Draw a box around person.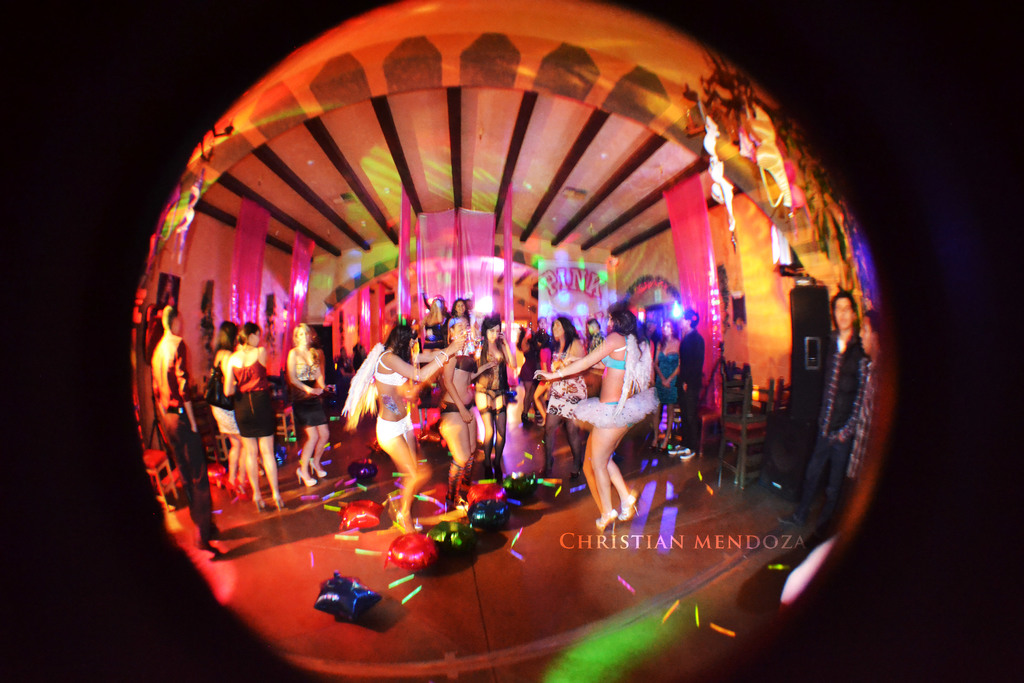
box(777, 289, 860, 541).
